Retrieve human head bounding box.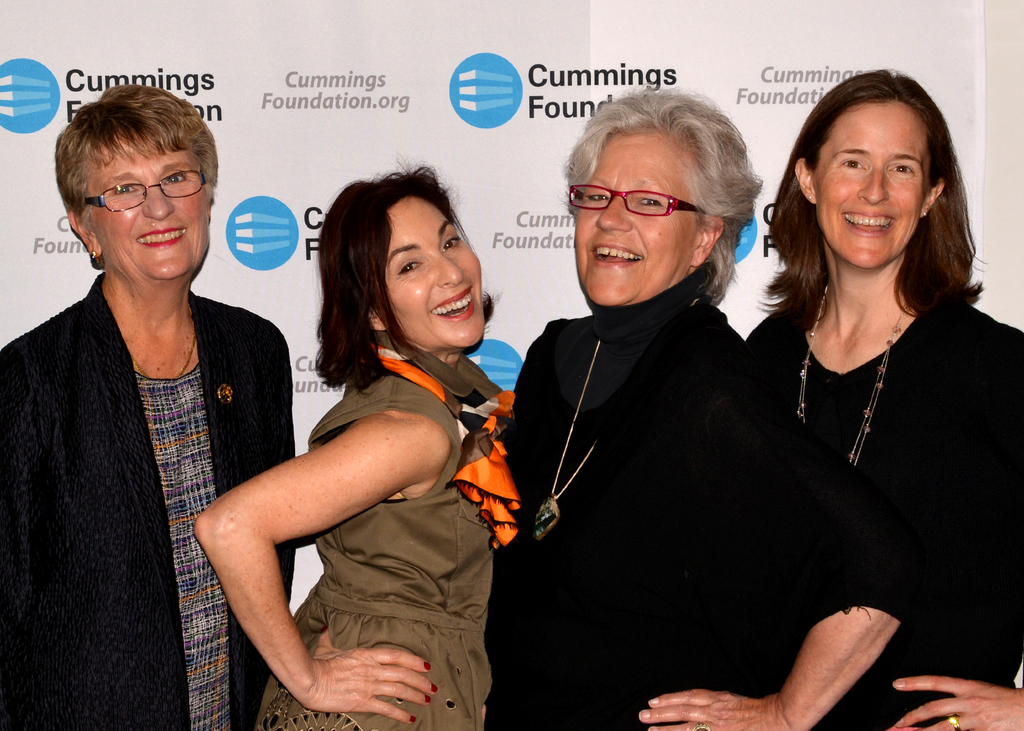
Bounding box: locate(796, 77, 950, 269).
